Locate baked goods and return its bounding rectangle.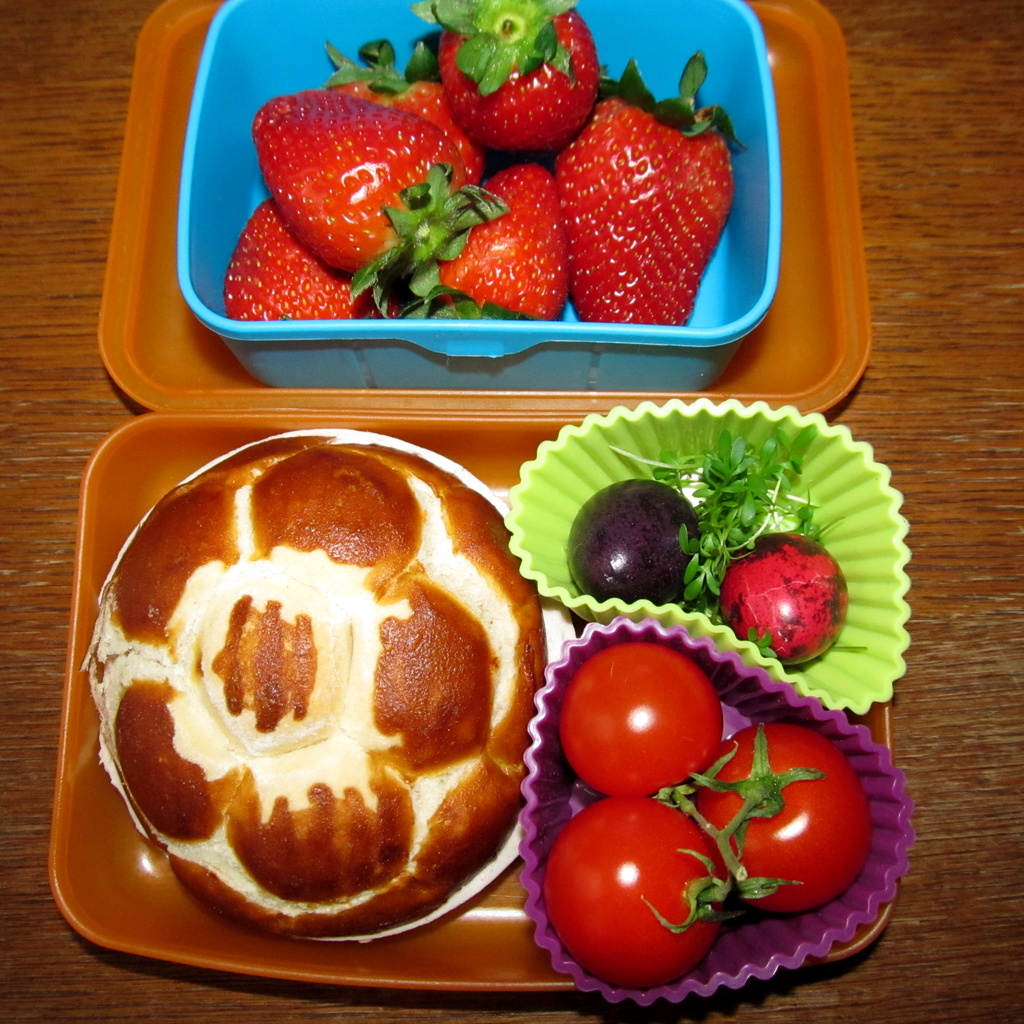
(left=83, top=408, right=532, bottom=966).
